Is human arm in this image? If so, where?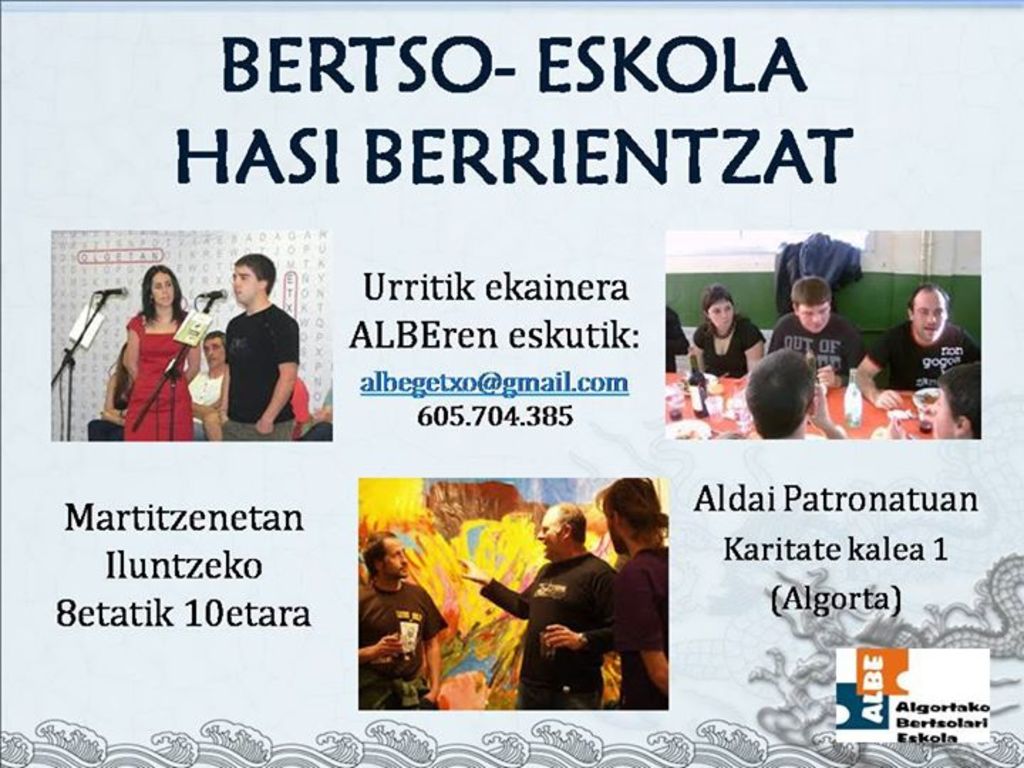
Yes, at left=415, top=580, right=457, bottom=703.
